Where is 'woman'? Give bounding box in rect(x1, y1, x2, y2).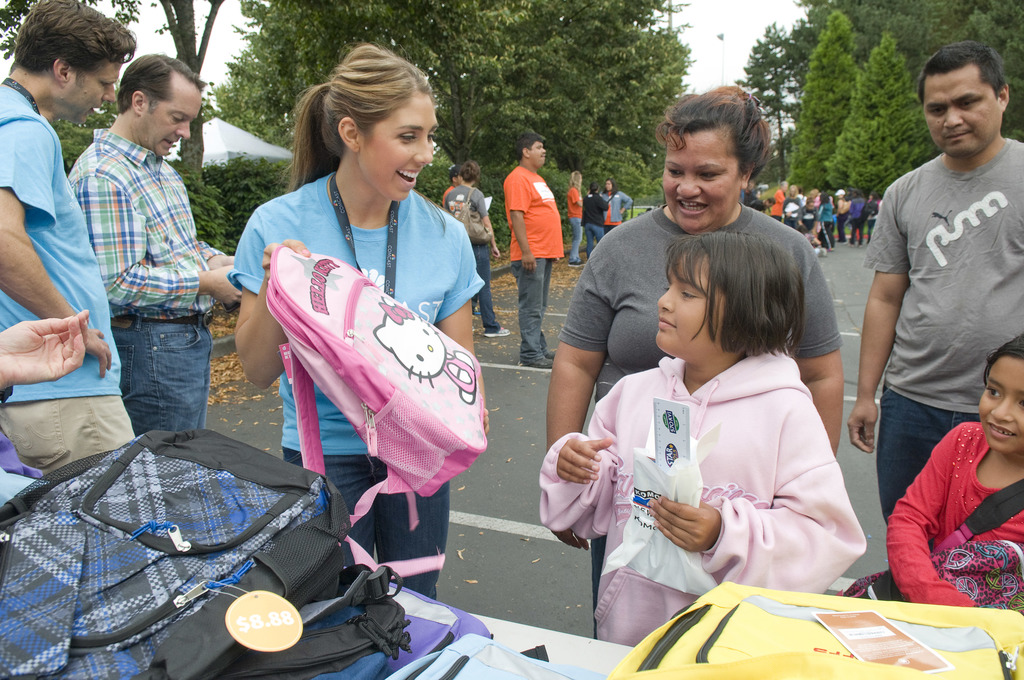
rect(866, 192, 881, 245).
